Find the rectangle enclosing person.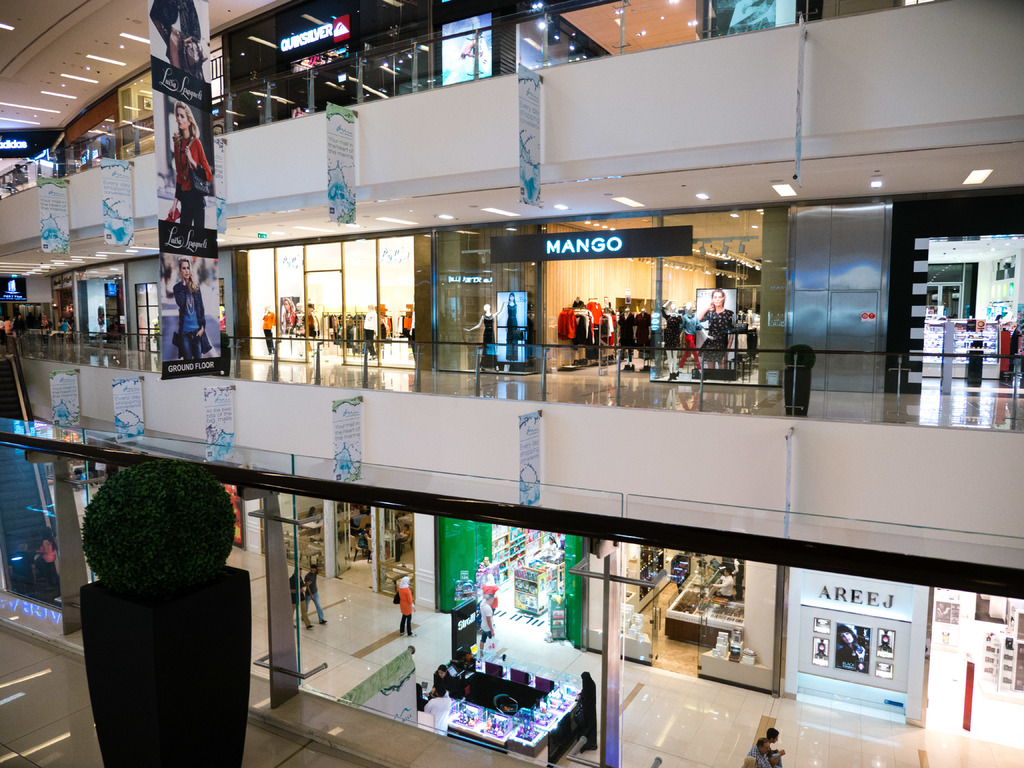
{"x1": 278, "y1": 292, "x2": 296, "y2": 329}.
